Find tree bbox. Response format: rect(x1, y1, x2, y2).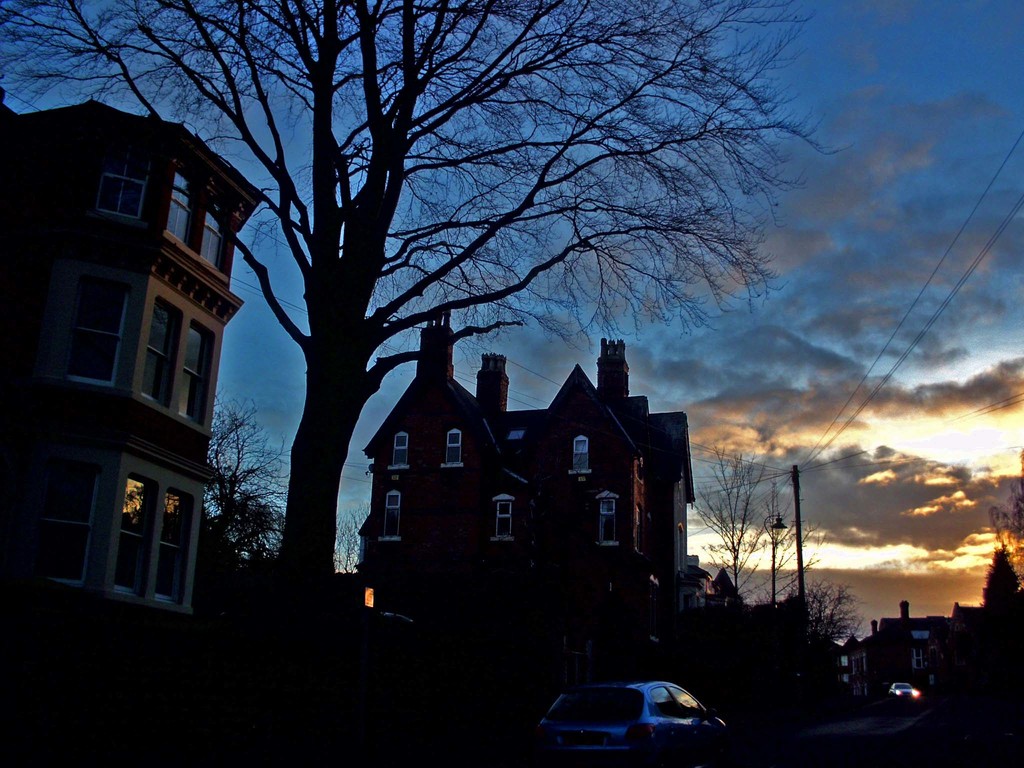
rect(748, 578, 866, 721).
